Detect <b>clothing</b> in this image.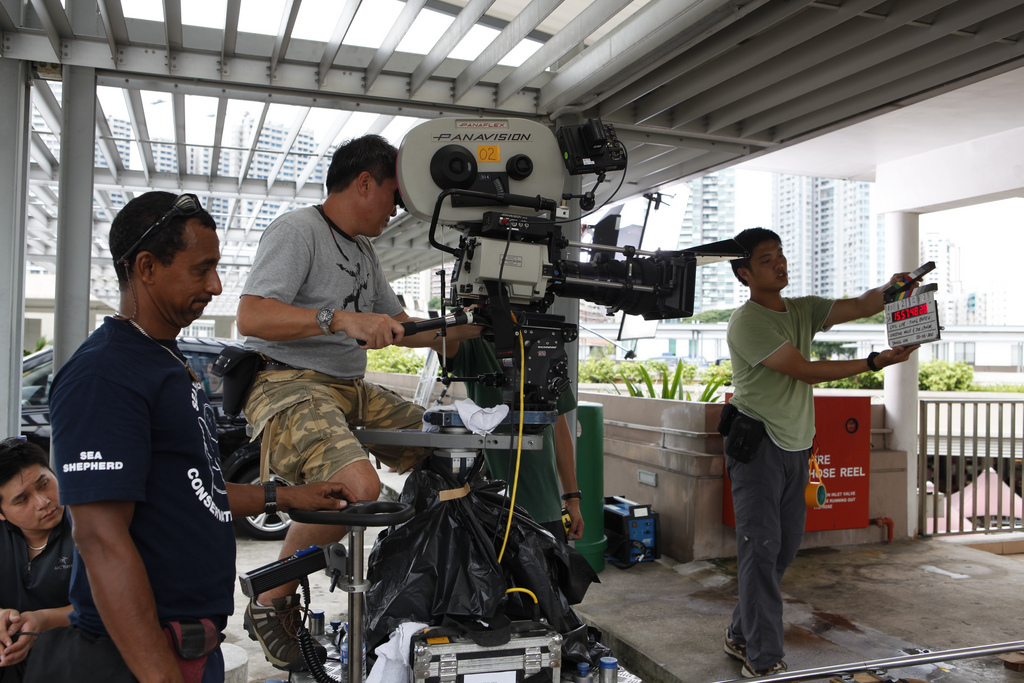
Detection: <region>719, 292, 831, 666</region>.
